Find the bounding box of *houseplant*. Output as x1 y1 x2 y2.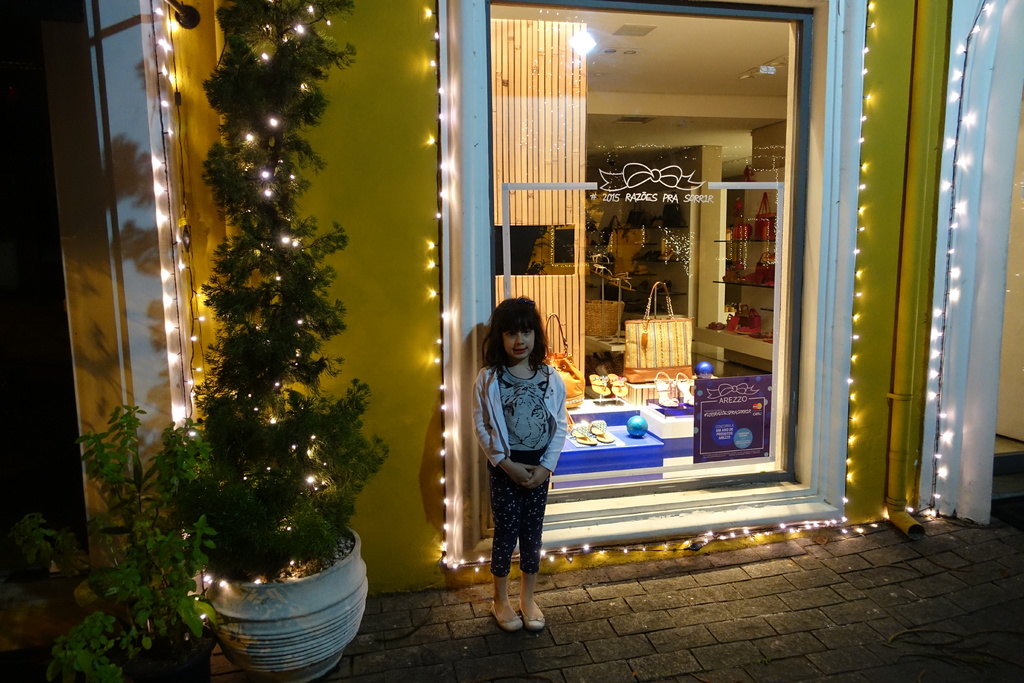
195 0 404 680.
